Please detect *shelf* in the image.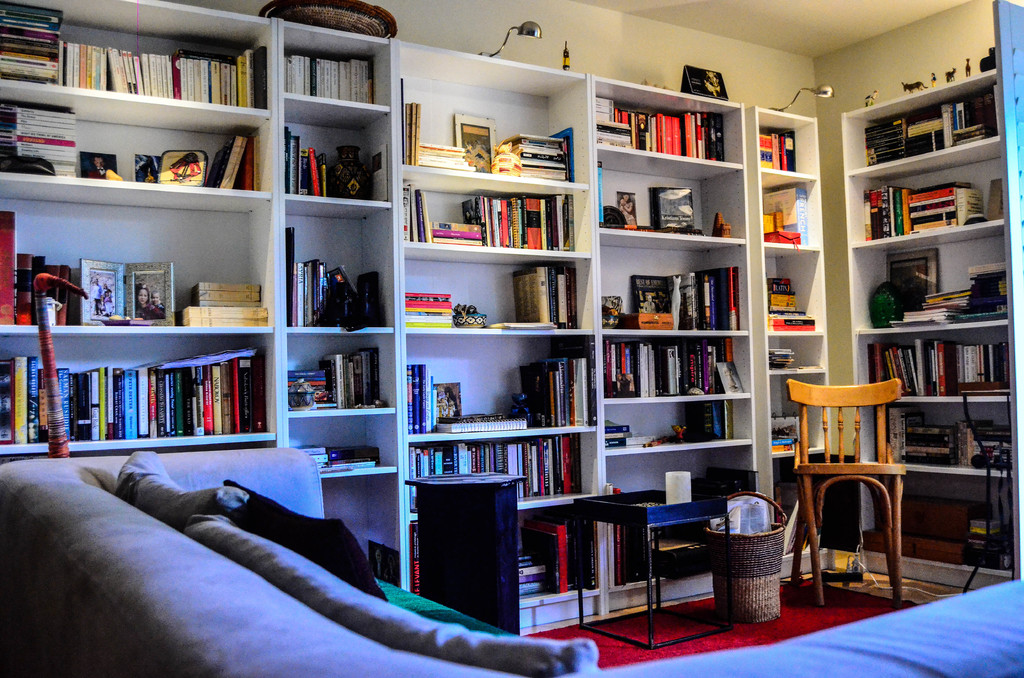
crop(285, 20, 391, 108).
